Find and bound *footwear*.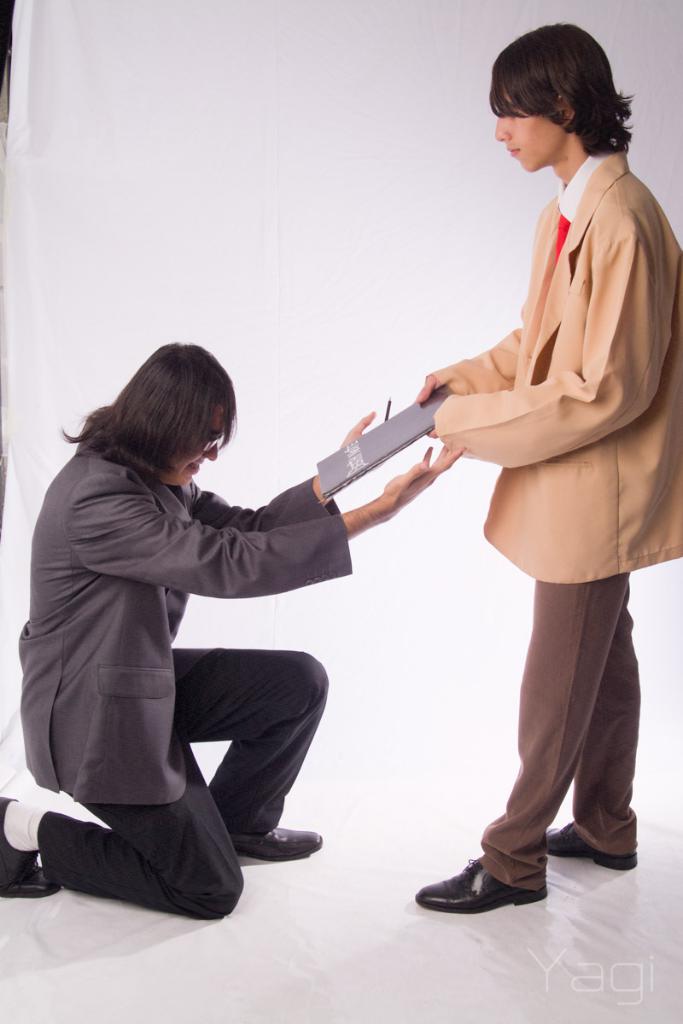
Bound: x1=549, y1=822, x2=637, y2=866.
